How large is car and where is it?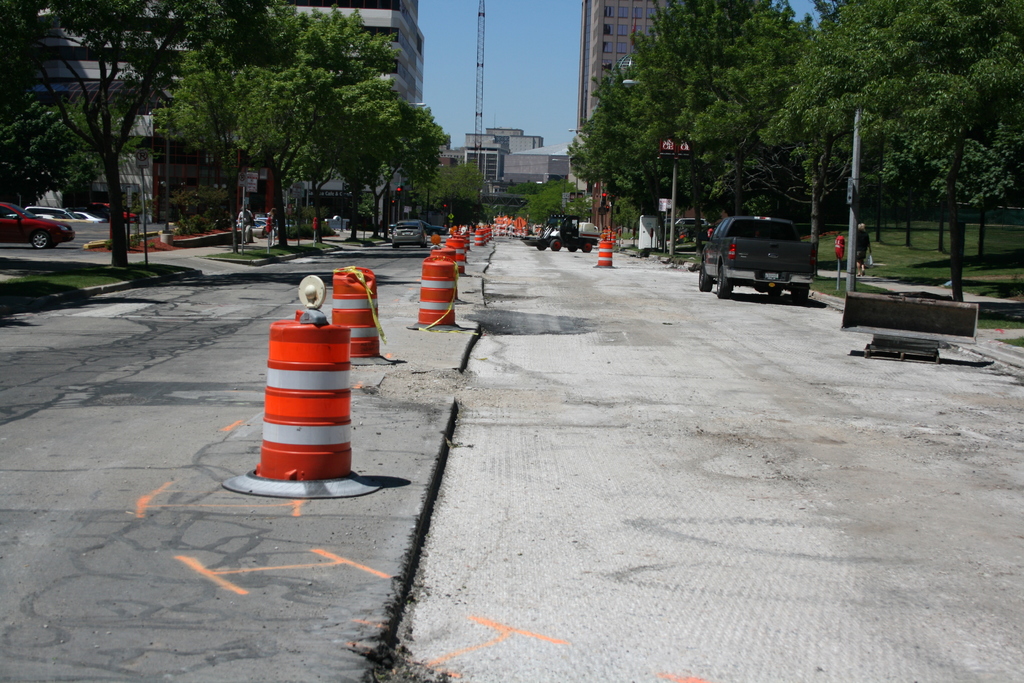
Bounding box: (393, 222, 426, 247).
